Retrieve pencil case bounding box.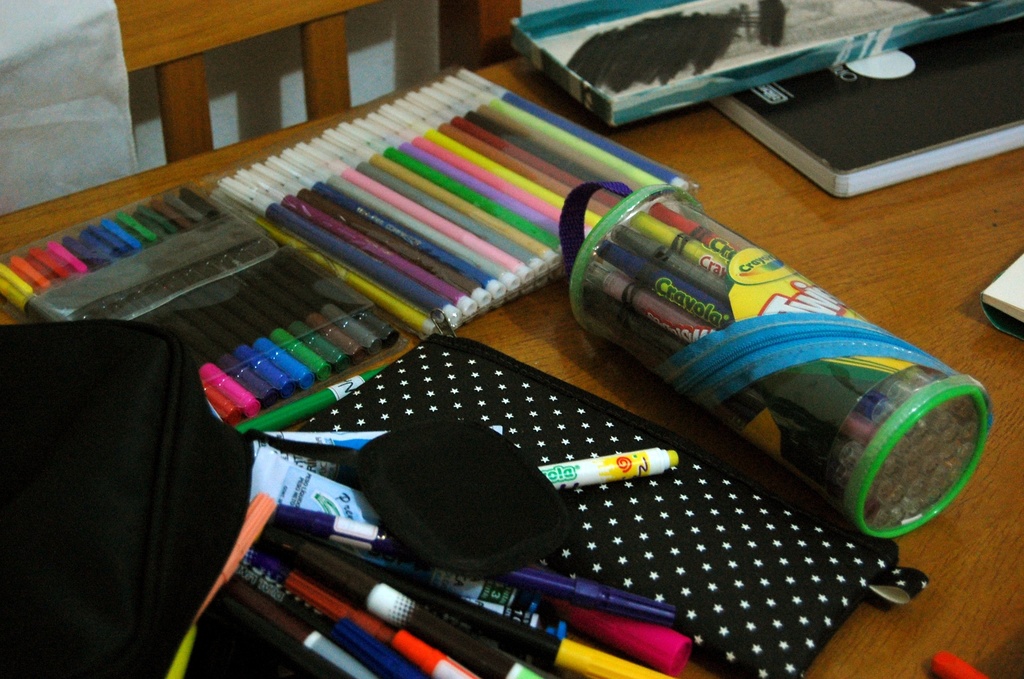
Bounding box: (x1=555, y1=179, x2=995, y2=537).
